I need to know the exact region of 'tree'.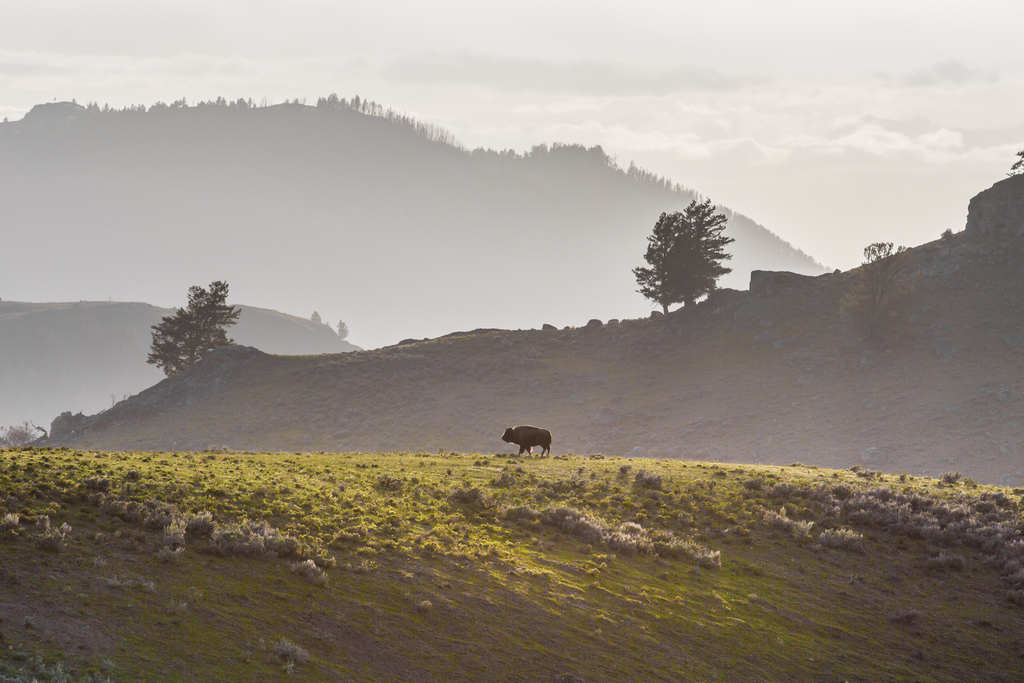
Region: l=632, t=188, r=735, b=324.
